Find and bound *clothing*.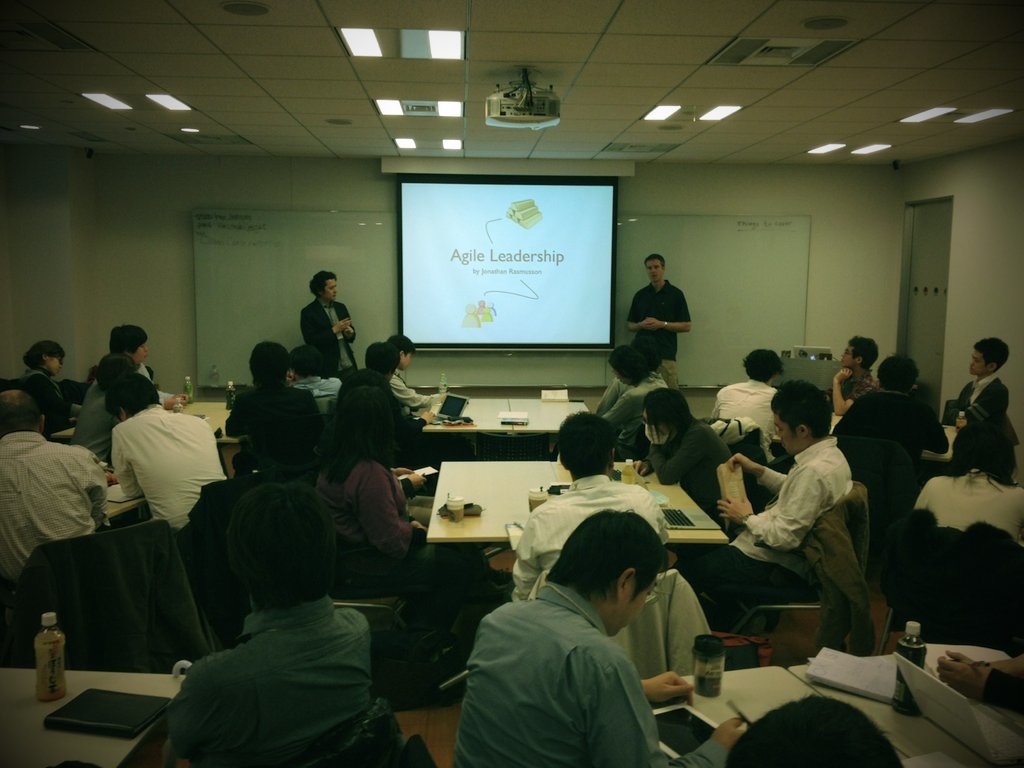
Bound: region(720, 430, 859, 628).
